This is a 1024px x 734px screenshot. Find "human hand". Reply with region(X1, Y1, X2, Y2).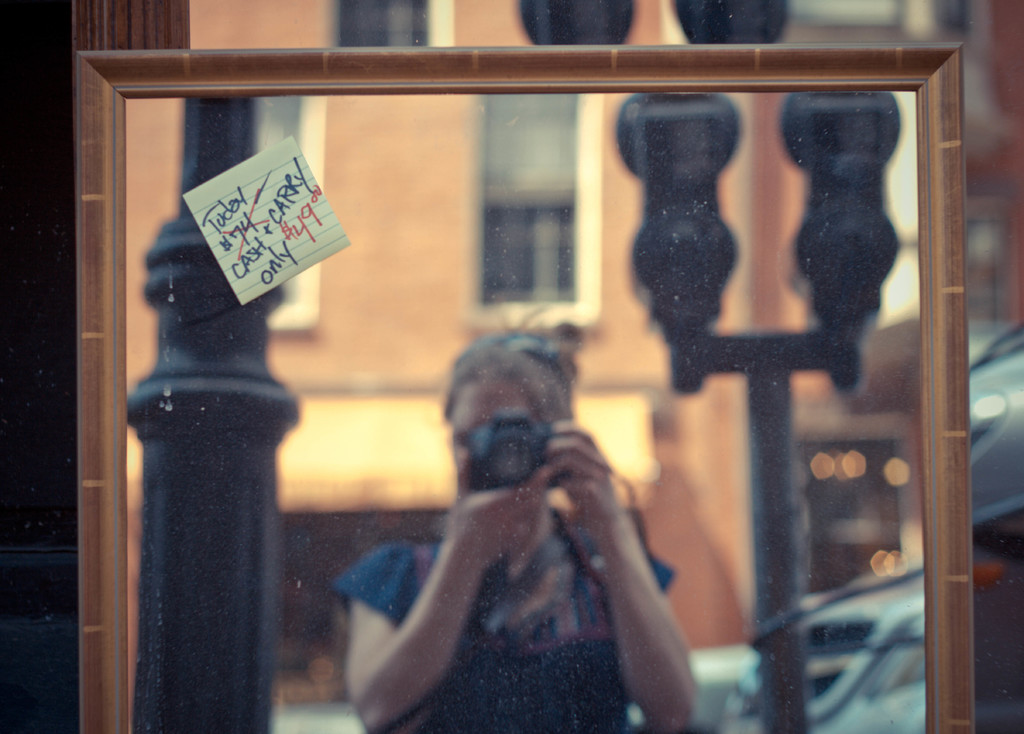
region(522, 416, 664, 609).
